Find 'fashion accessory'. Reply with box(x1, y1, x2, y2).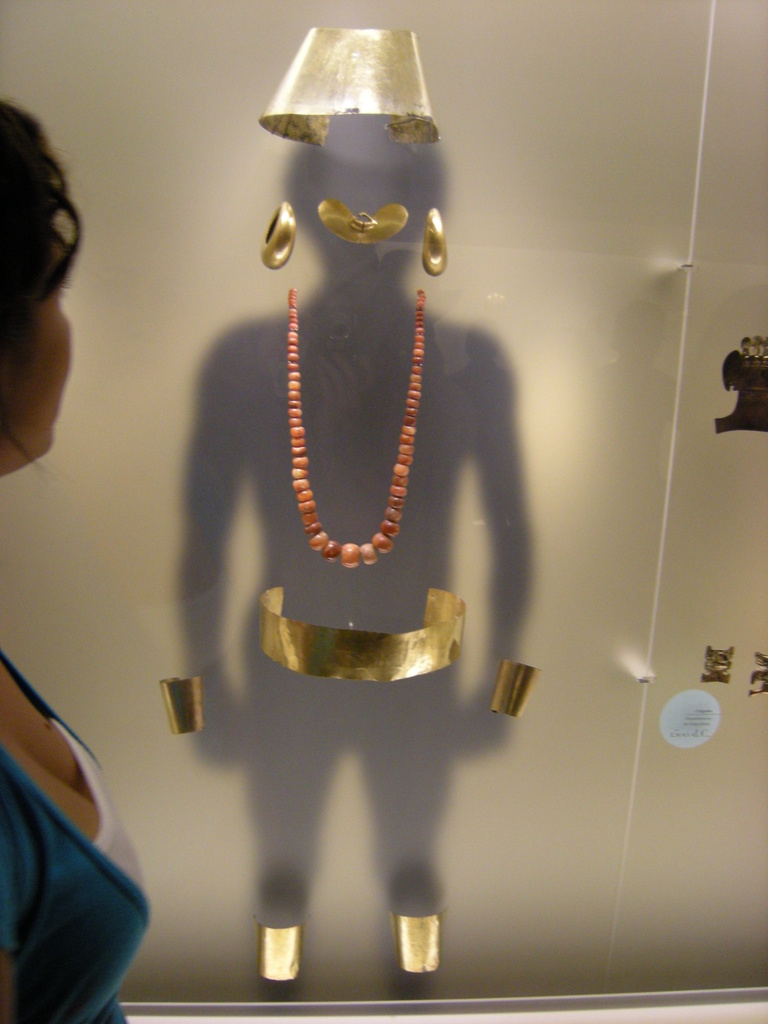
box(257, 919, 304, 980).
